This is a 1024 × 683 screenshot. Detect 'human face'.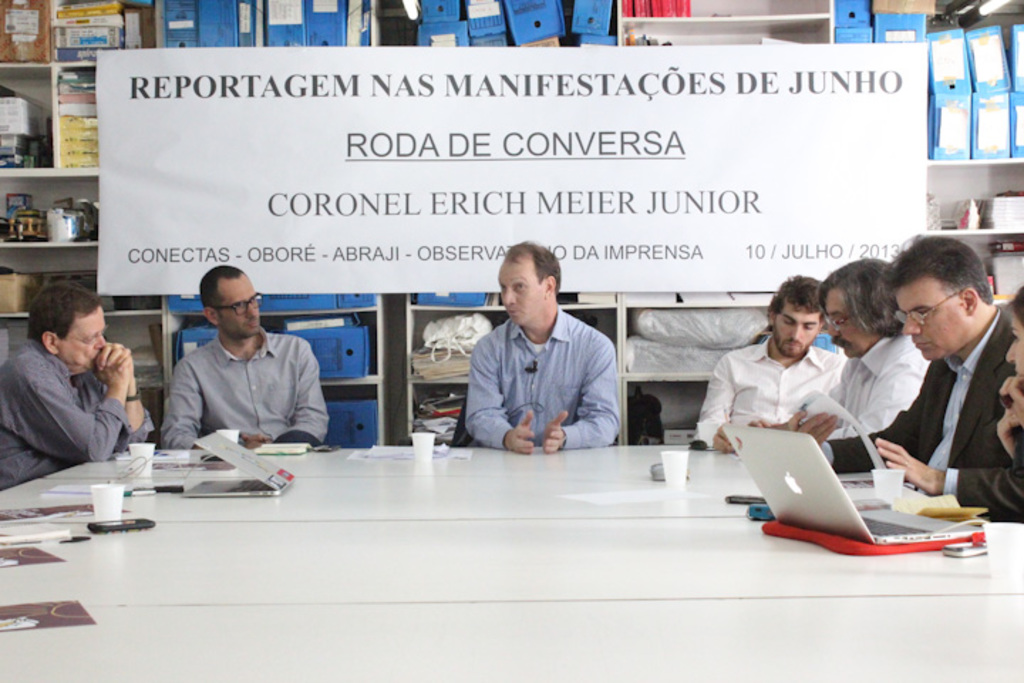
box(828, 289, 883, 357).
